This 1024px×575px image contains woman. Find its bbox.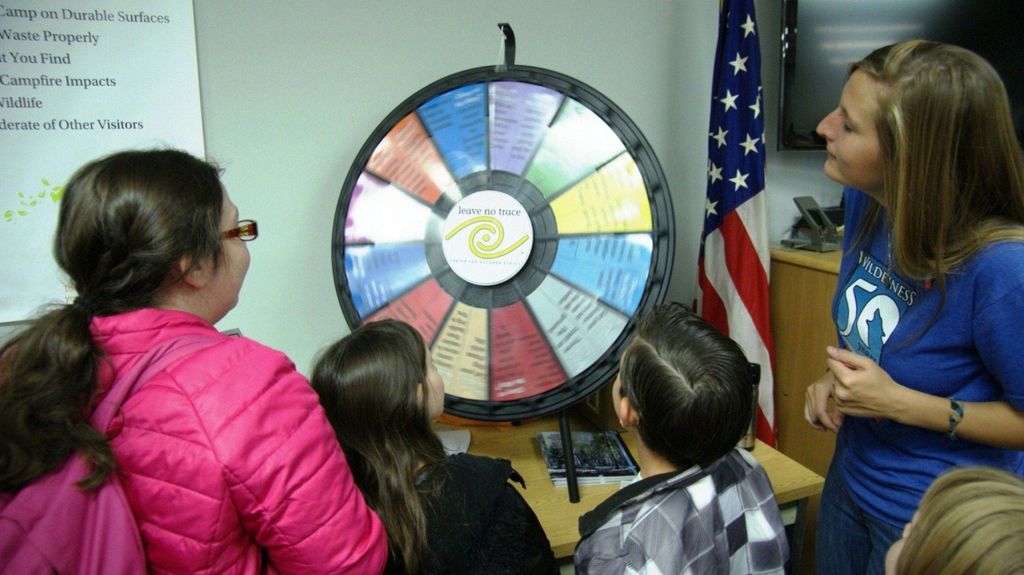
<region>790, 40, 1023, 567</region>.
